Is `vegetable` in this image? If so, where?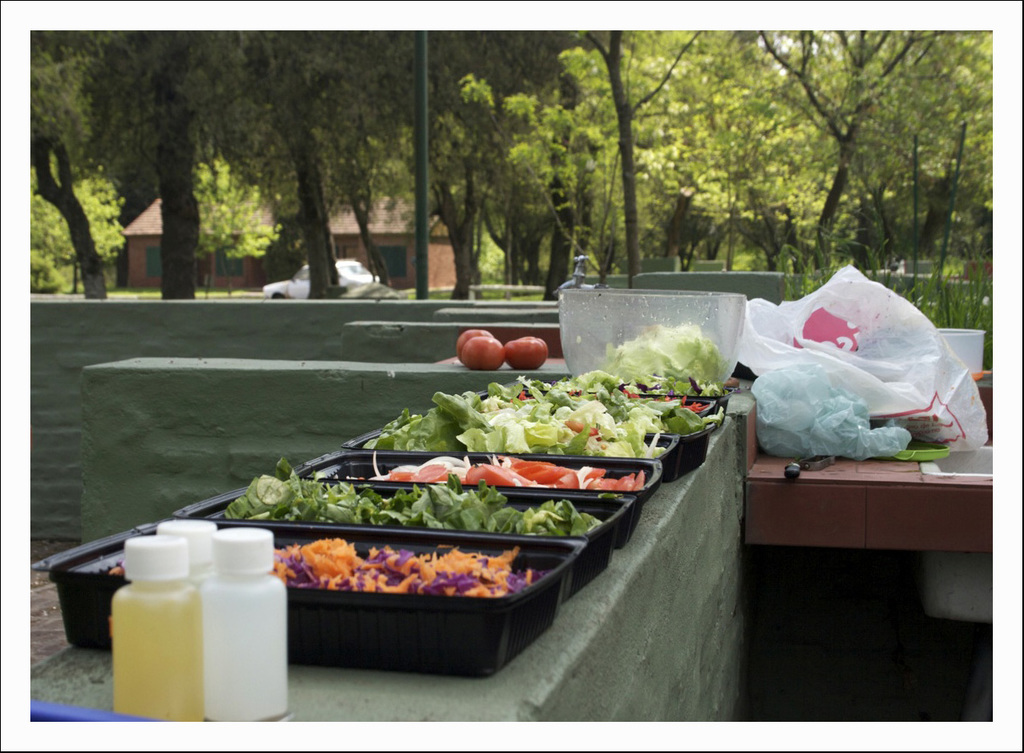
Yes, at [left=504, top=334, right=547, bottom=371].
